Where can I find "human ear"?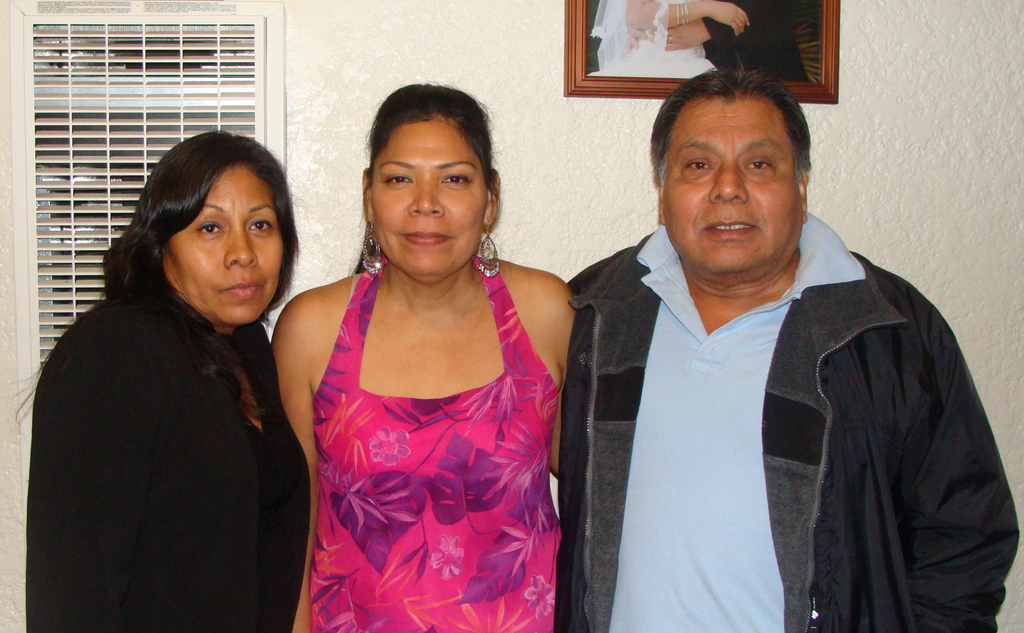
You can find it at region(479, 178, 501, 225).
